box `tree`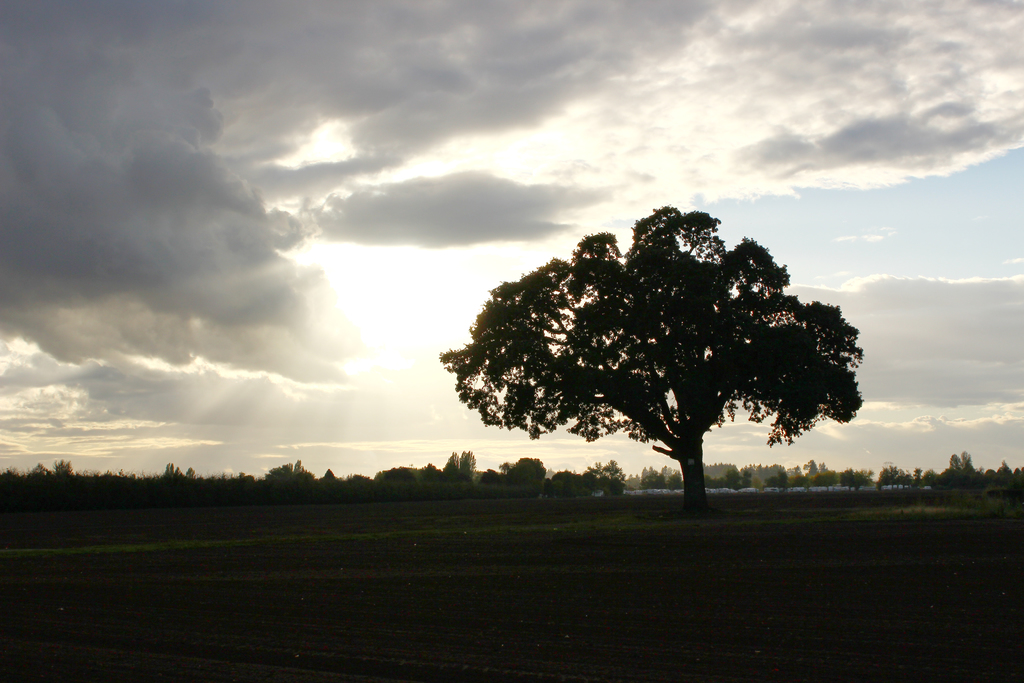
bbox=[876, 460, 911, 497]
